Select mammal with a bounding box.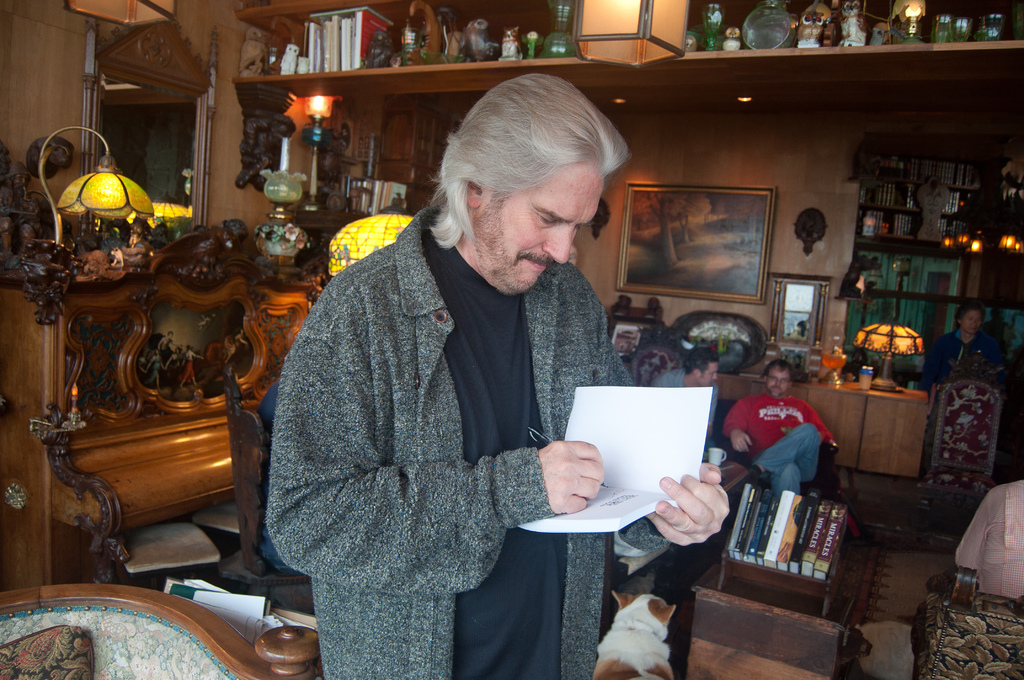
{"left": 646, "top": 346, "right": 719, "bottom": 461}.
